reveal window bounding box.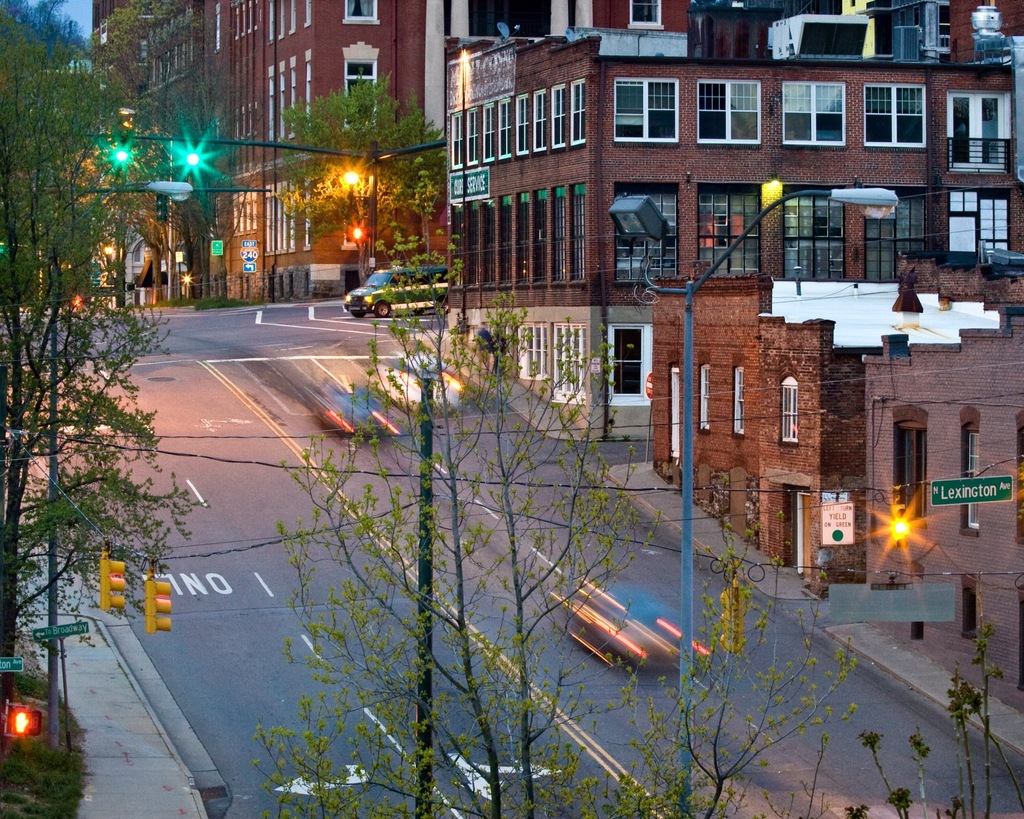
Revealed: box=[772, 371, 801, 448].
